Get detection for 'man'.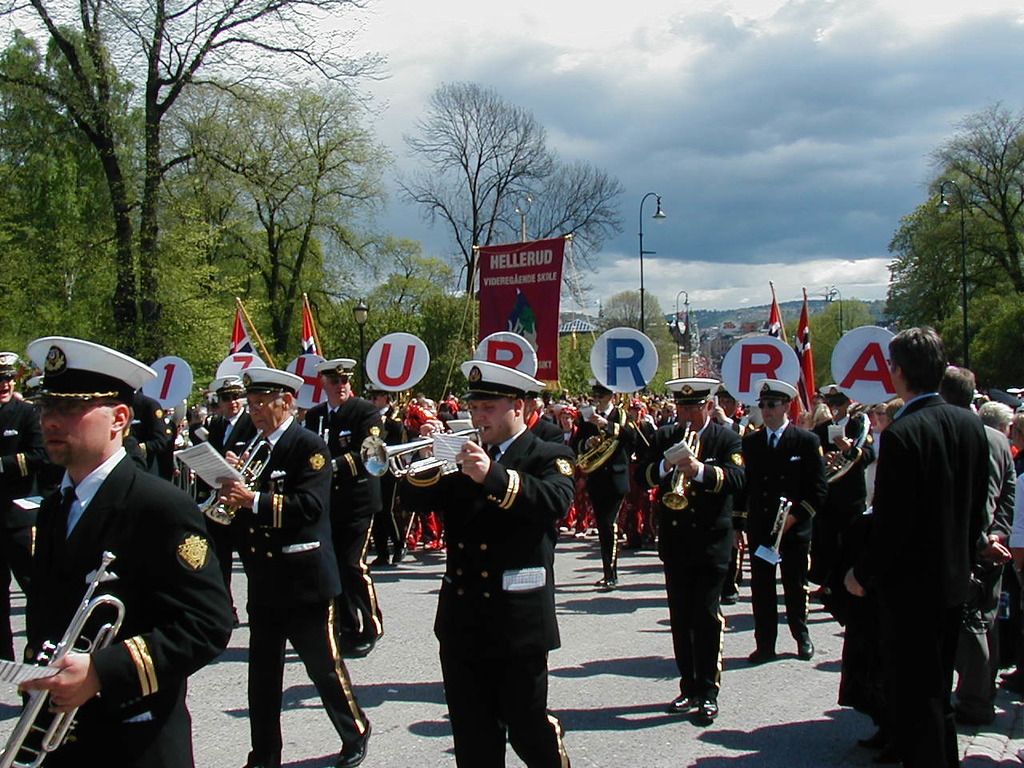
Detection: region(638, 378, 748, 719).
